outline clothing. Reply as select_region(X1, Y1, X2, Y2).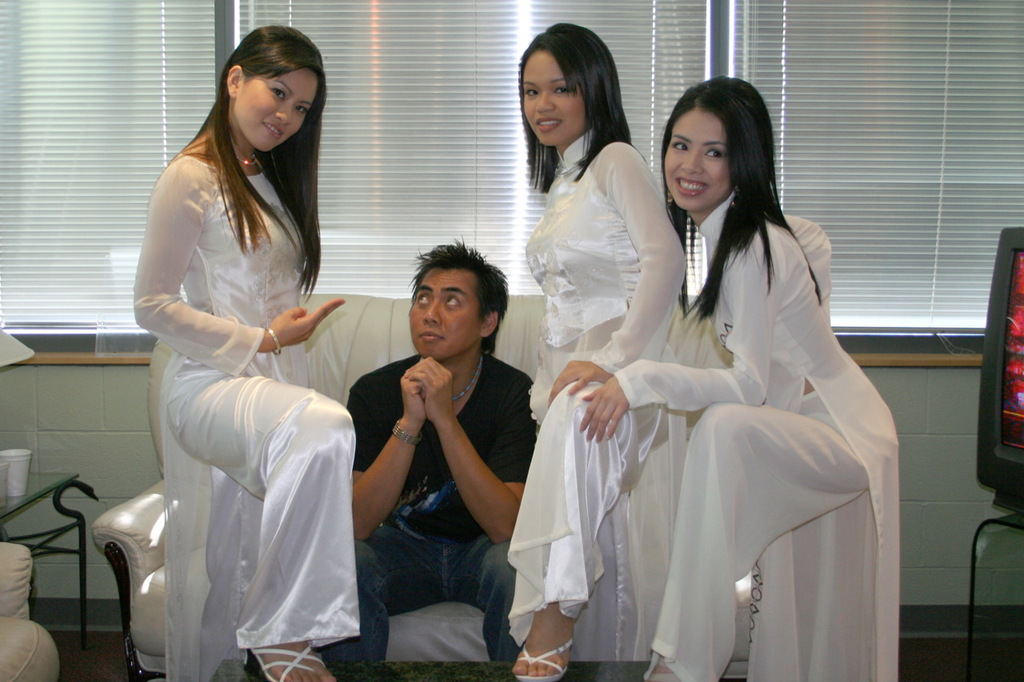
select_region(330, 346, 535, 681).
